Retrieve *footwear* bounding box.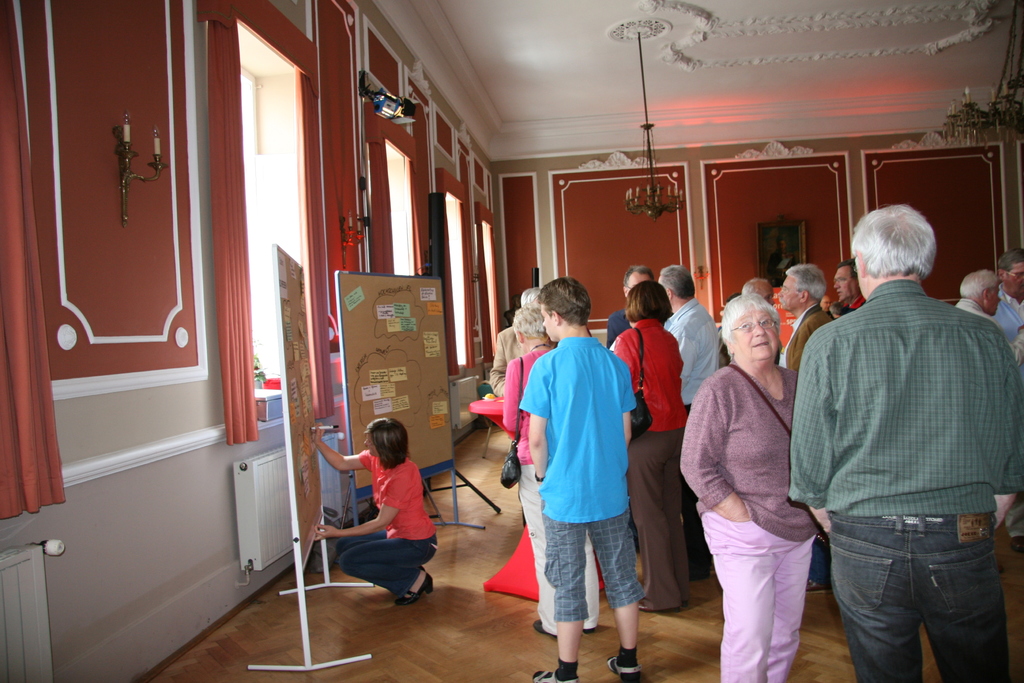
Bounding box: <bbox>426, 568, 435, 600</bbox>.
